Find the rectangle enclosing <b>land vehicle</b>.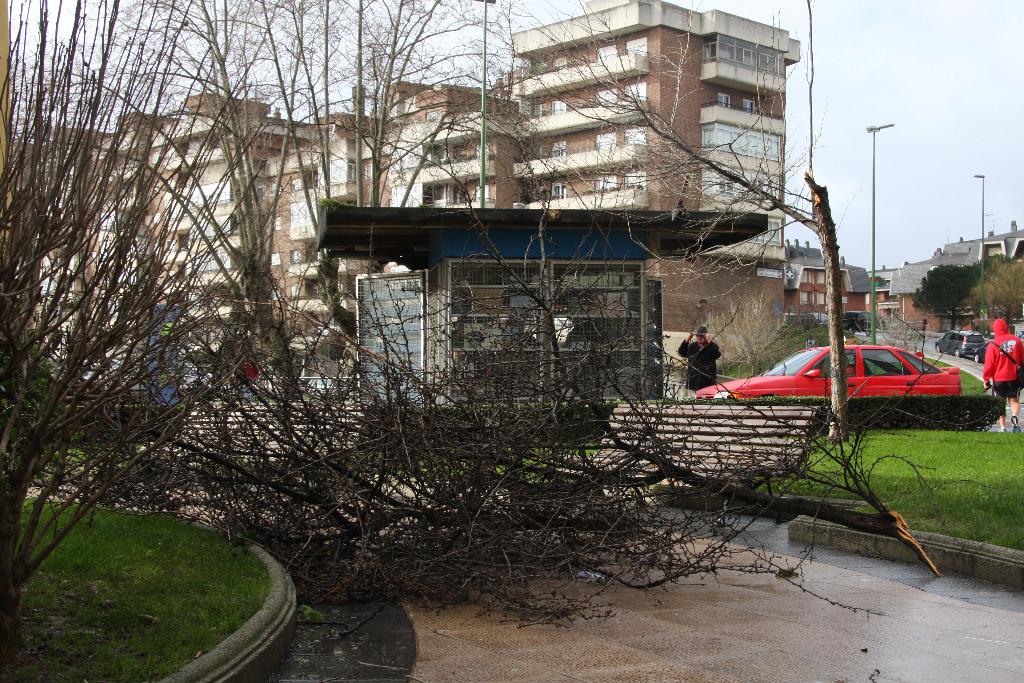
(973, 345, 991, 360).
